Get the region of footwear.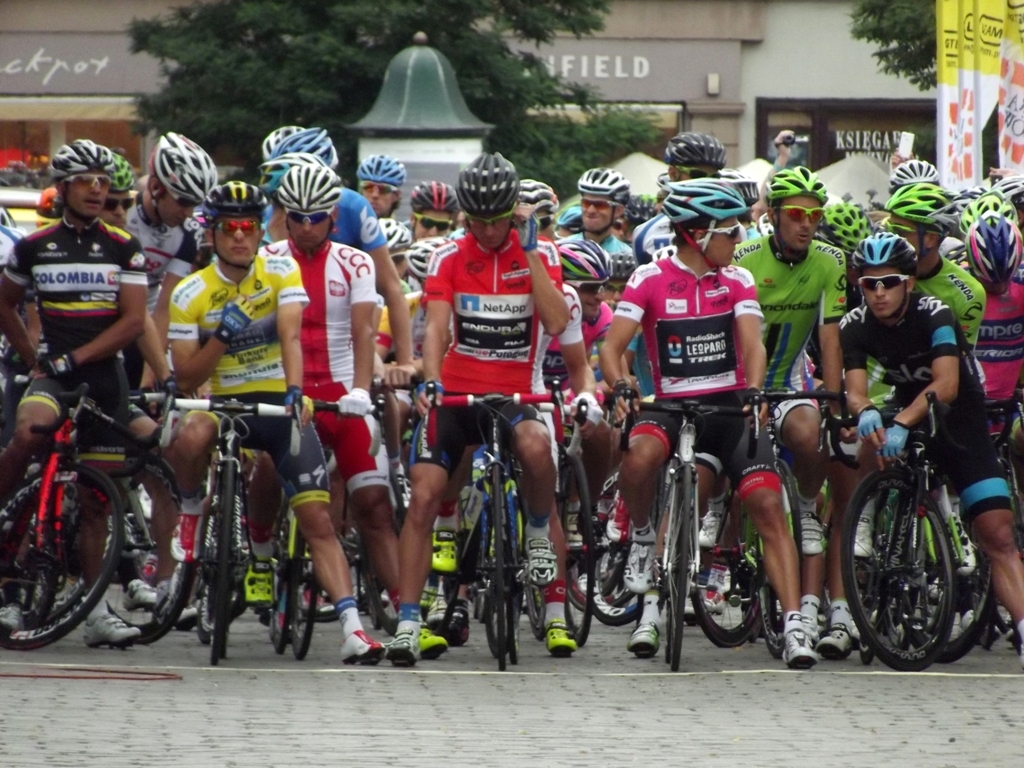
[x1=819, y1=625, x2=854, y2=665].
